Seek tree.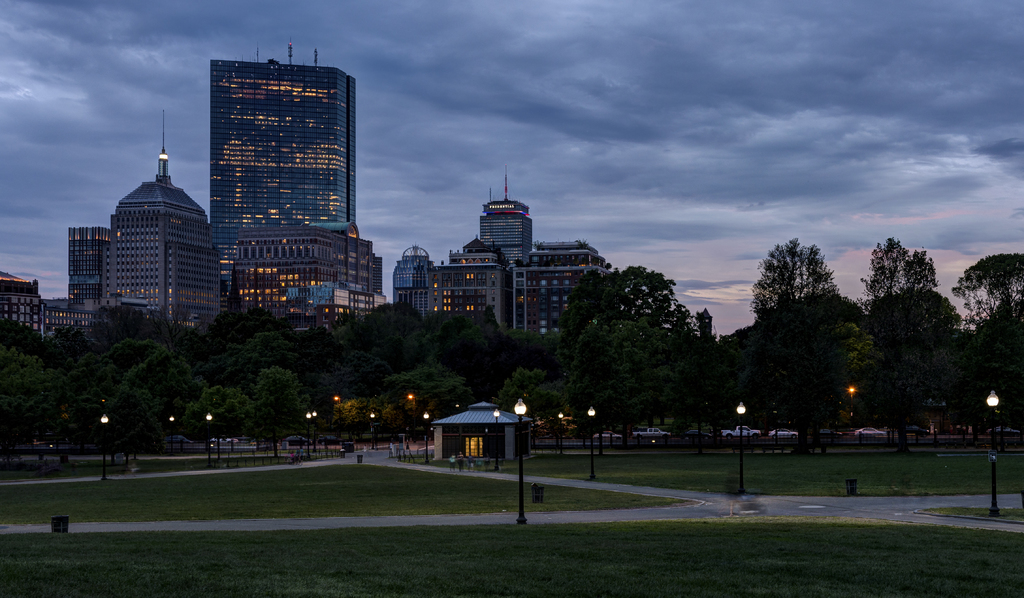
select_region(862, 288, 963, 461).
